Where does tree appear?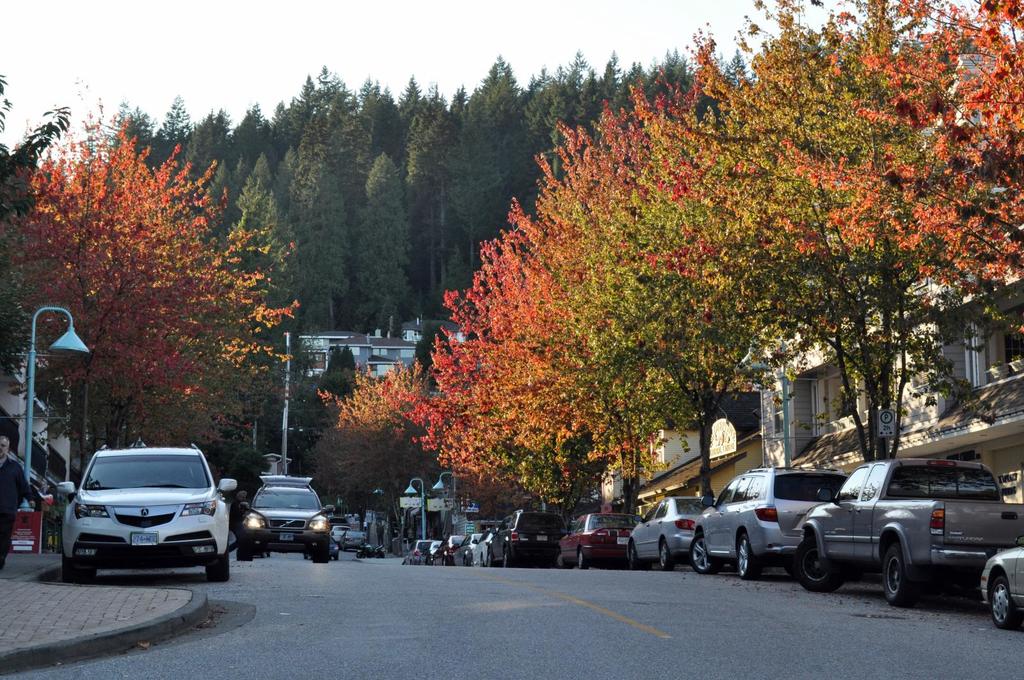
Appears at x1=433 y1=75 x2=965 y2=489.
